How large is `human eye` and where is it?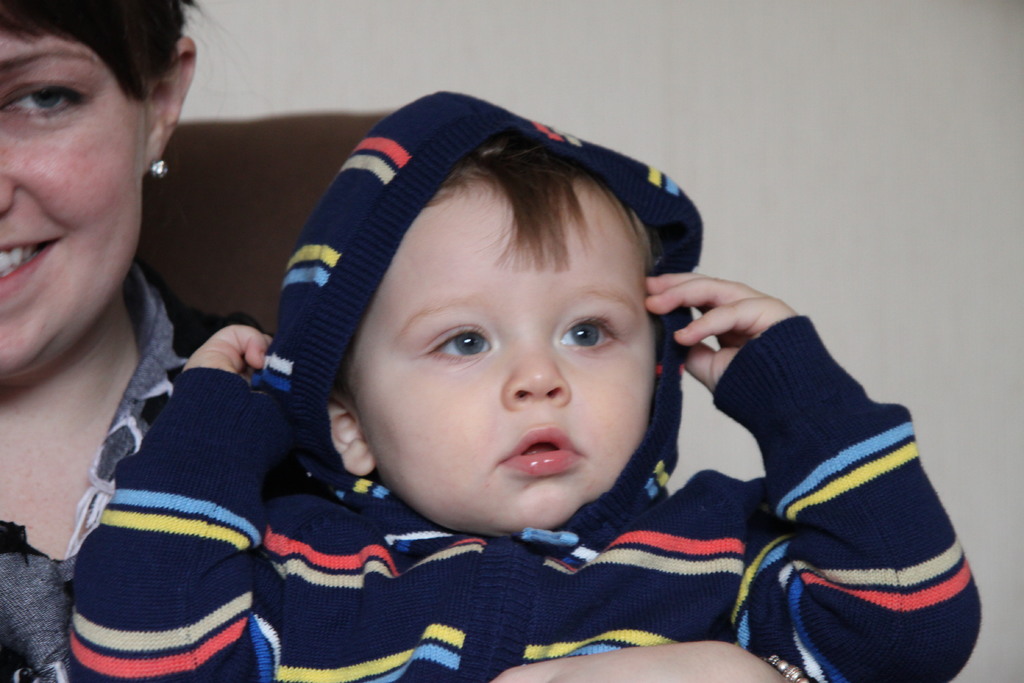
Bounding box: {"x1": 550, "y1": 314, "x2": 623, "y2": 353}.
